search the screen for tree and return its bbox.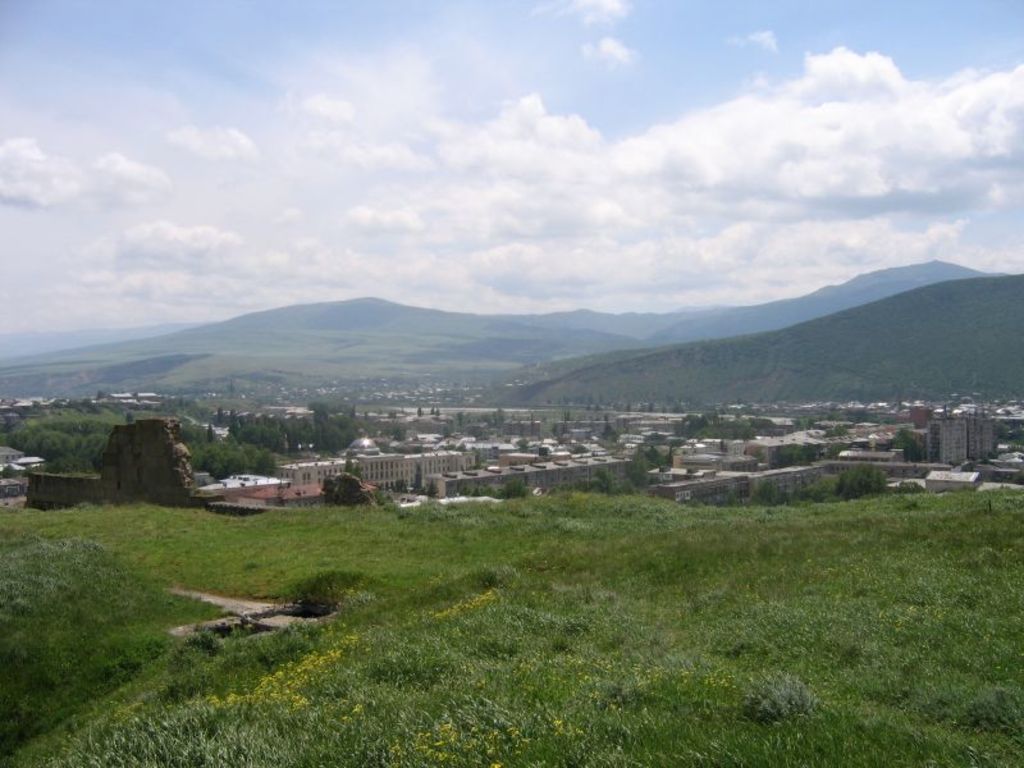
Found: x1=886, y1=430, x2=928, y2=471.
